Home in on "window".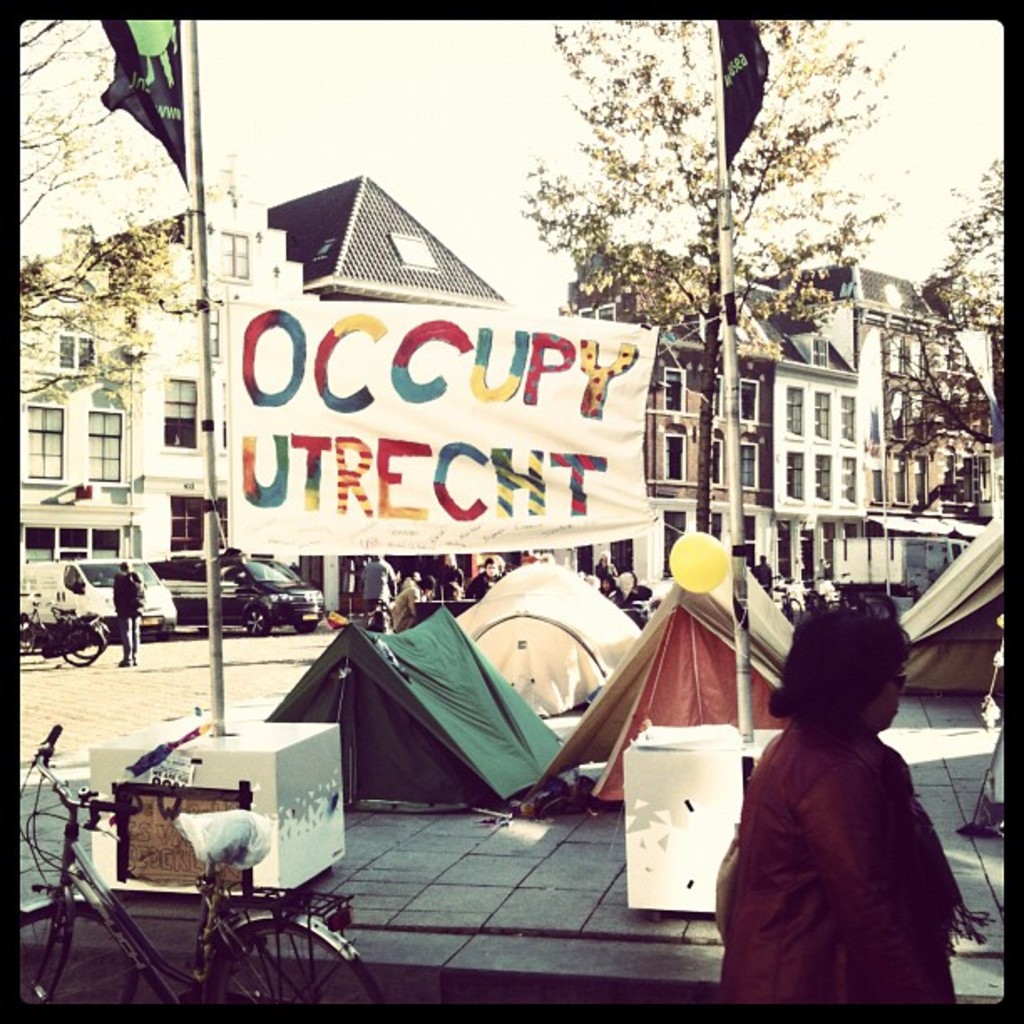
Homed in at box=[788, 385, 805, 430].
